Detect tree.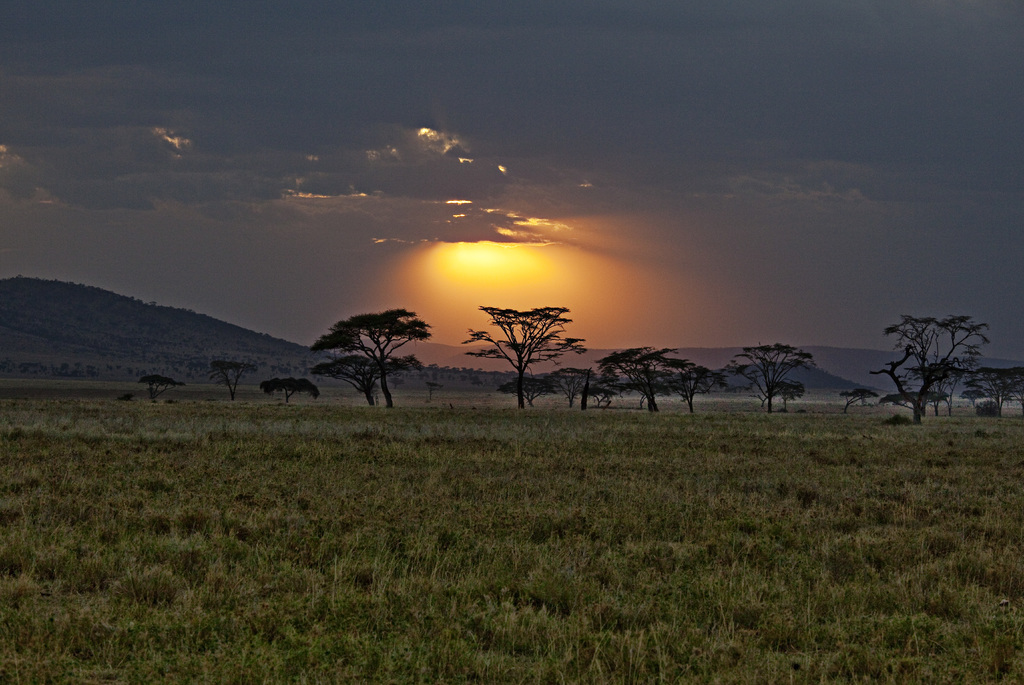
Detected at 881/290/993/429.
